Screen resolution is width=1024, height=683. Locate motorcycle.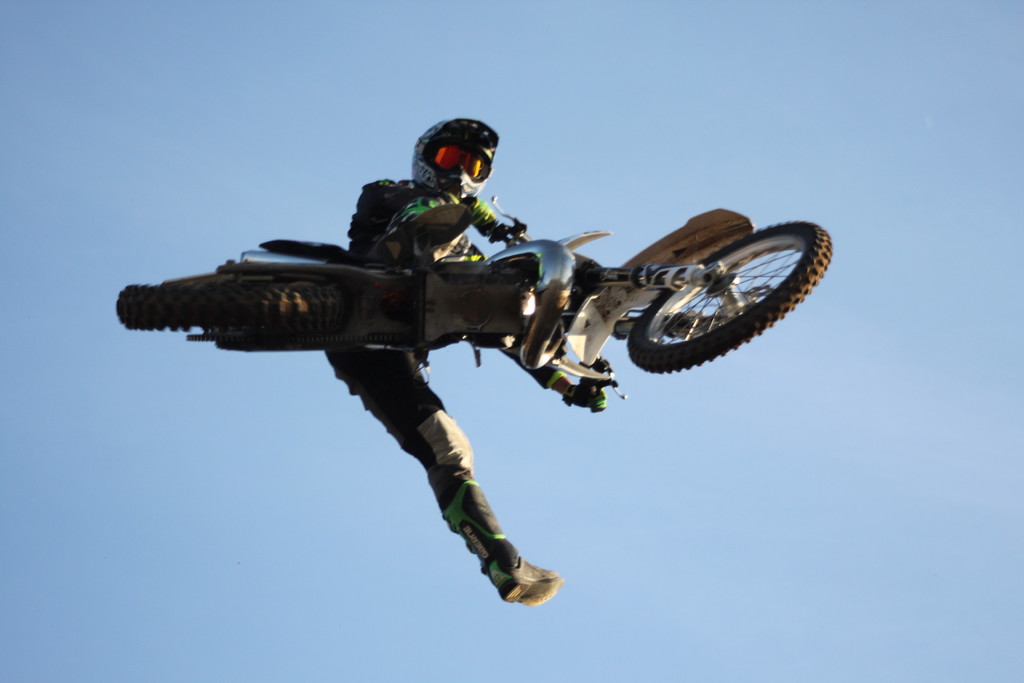
box=[83, 176, 816, 435].
